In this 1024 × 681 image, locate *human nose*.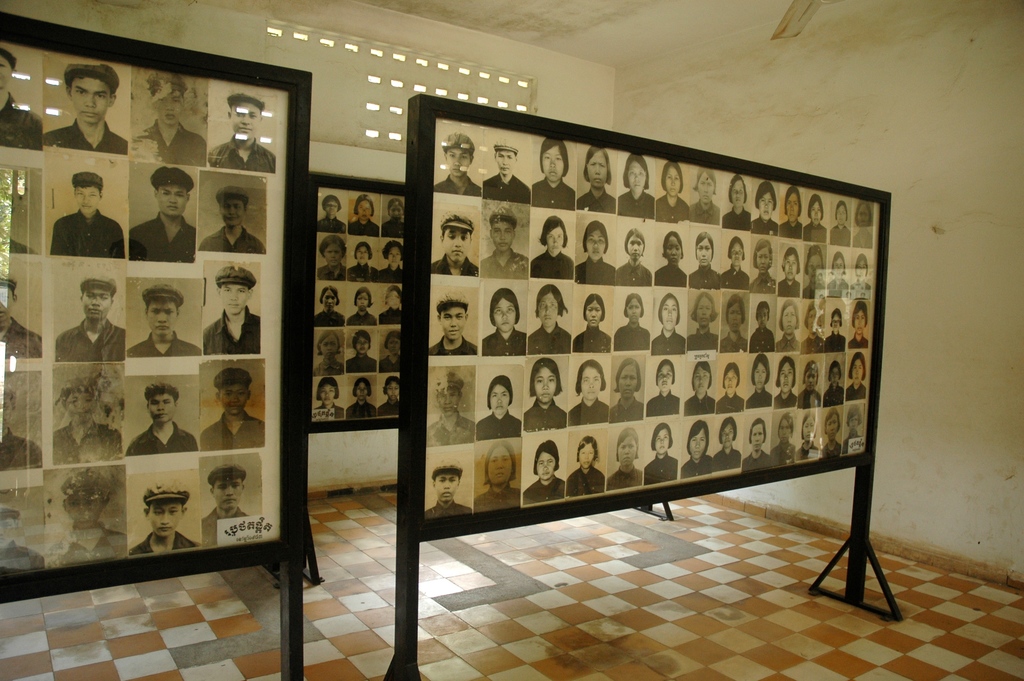
Bounding box: [359, 390, 365, 393].
